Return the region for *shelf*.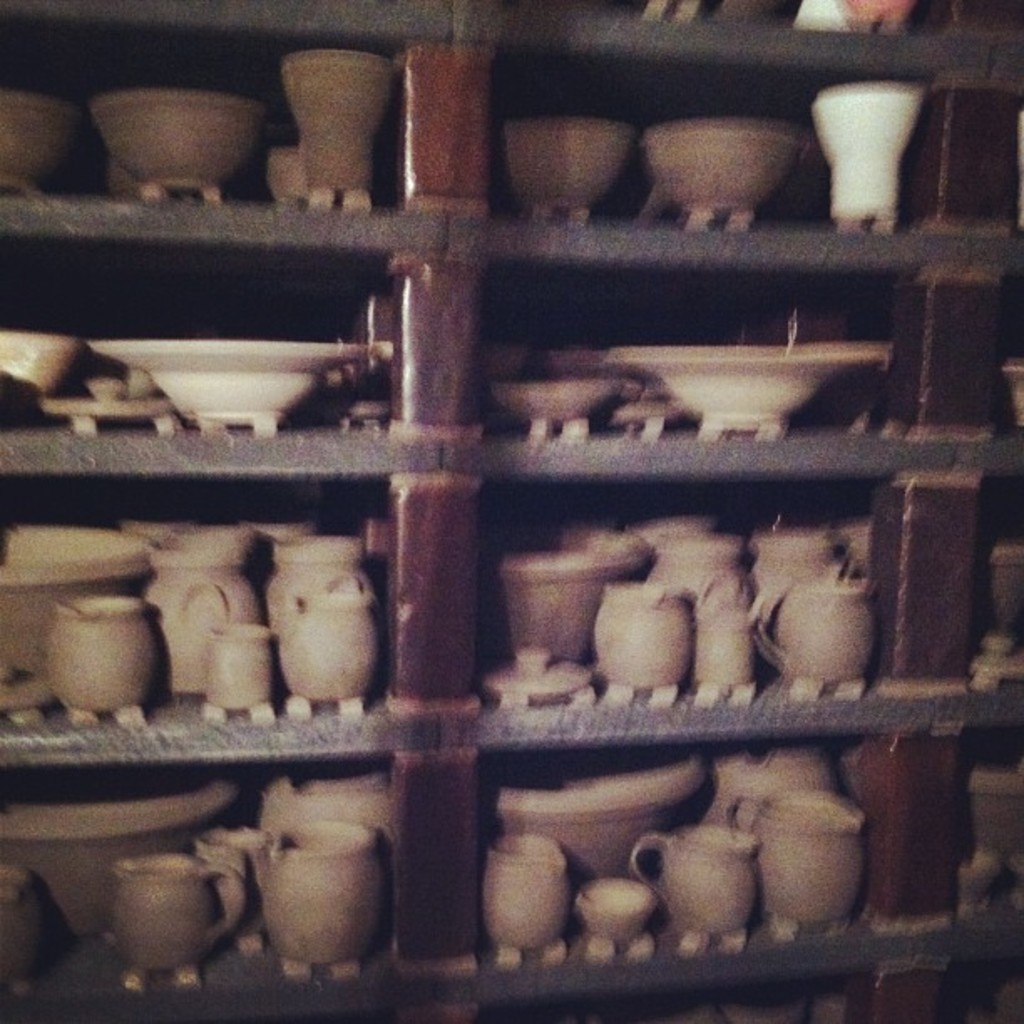
select_region(0, 0, 465, 239).
